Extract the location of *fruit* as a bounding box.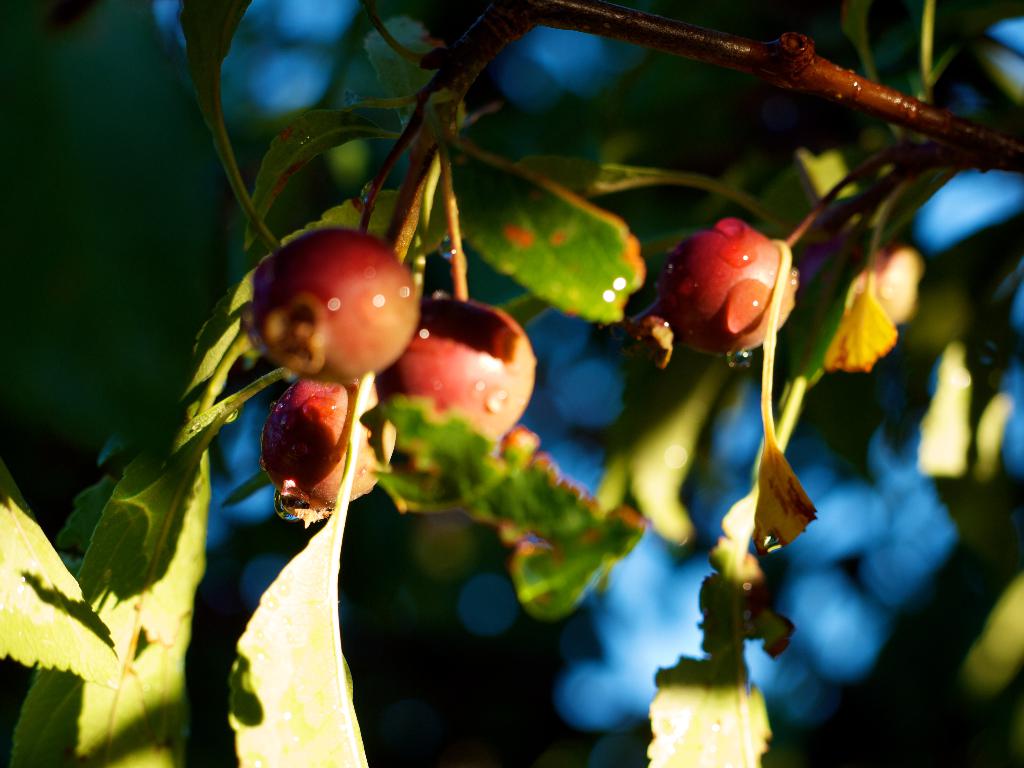
left=264, top=377, right=408, bottom=515.
